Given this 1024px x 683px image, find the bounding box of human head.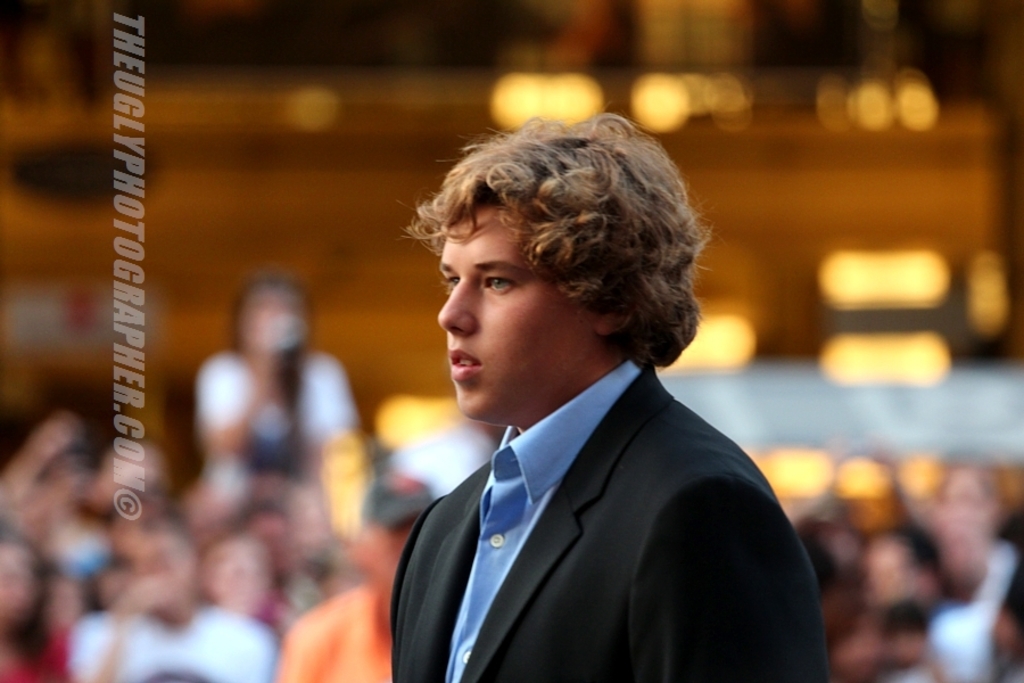
(x1=420, y1=121, x2=686, y2=381).
